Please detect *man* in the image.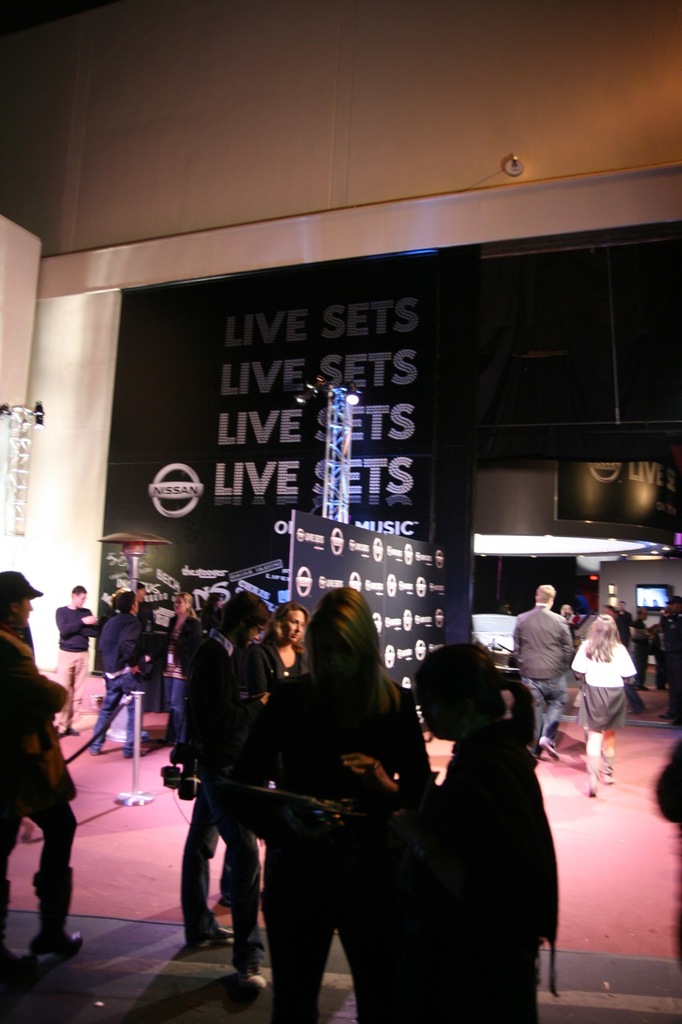
[90, 592, 148, 760].
